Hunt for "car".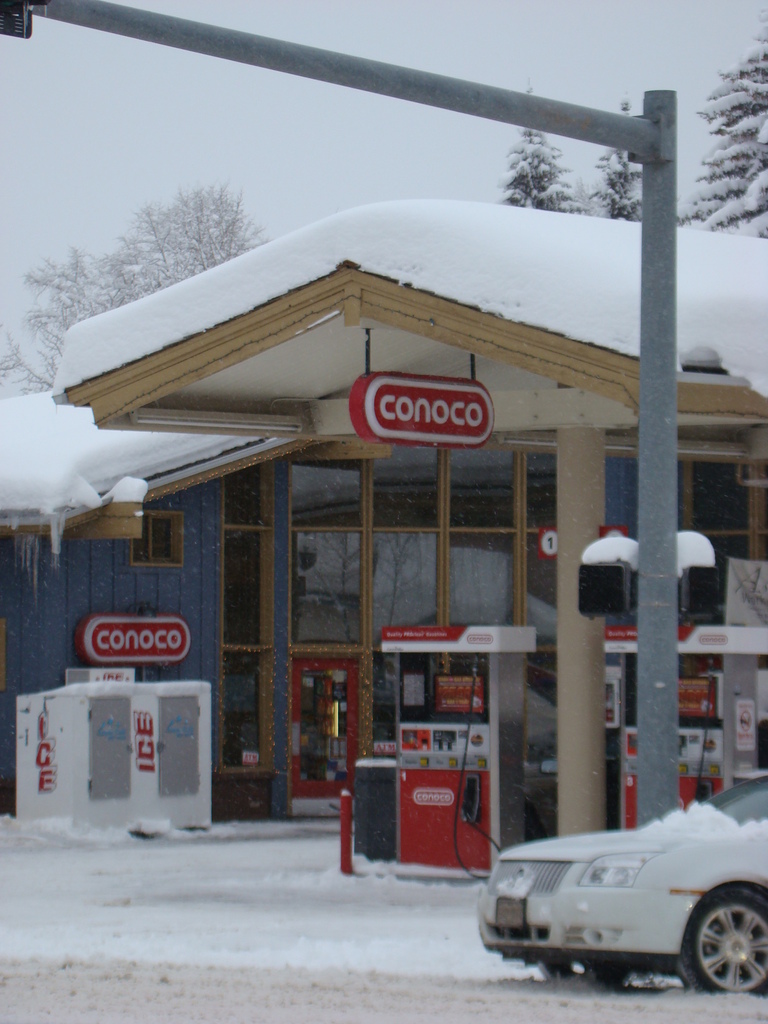
Hunted down at (469, 771, 767, 998).
